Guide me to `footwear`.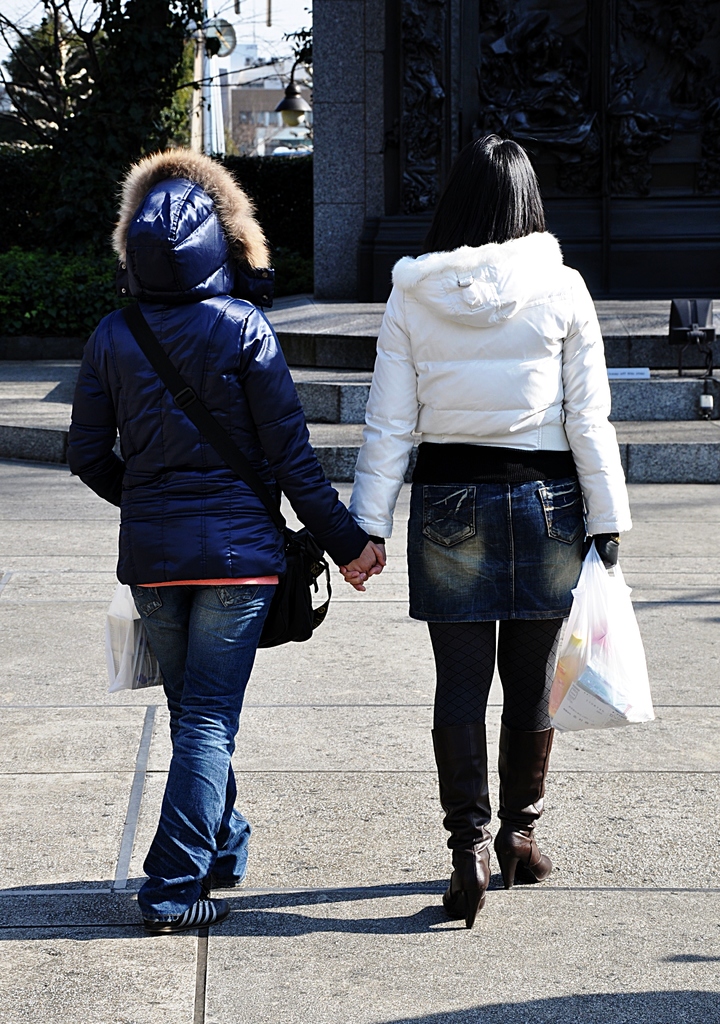
Guidance: detection(490, 826, 566, 896).
